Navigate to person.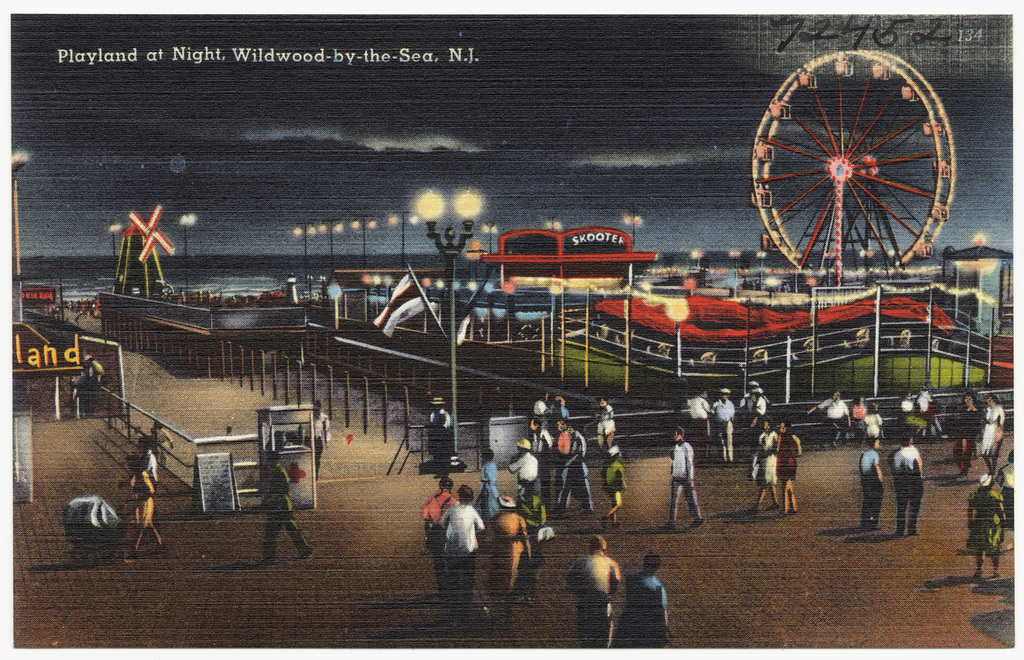
Navigation target: (564, 534, 623, 646).
